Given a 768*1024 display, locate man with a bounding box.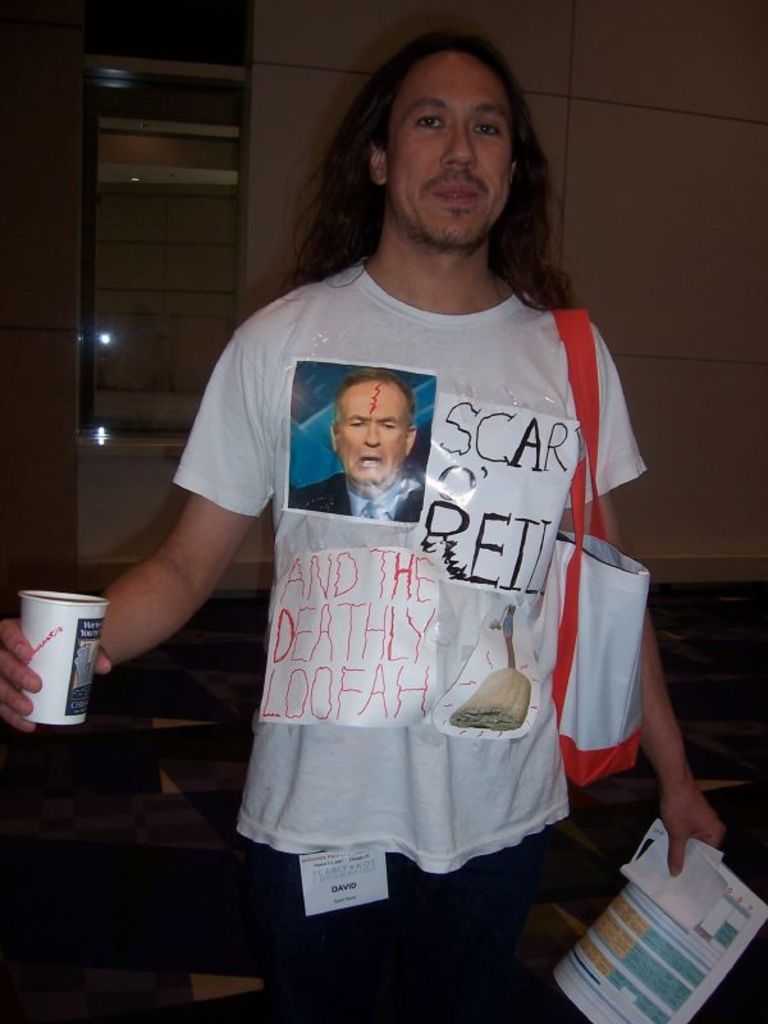
Located: (0,27,739,1023).
